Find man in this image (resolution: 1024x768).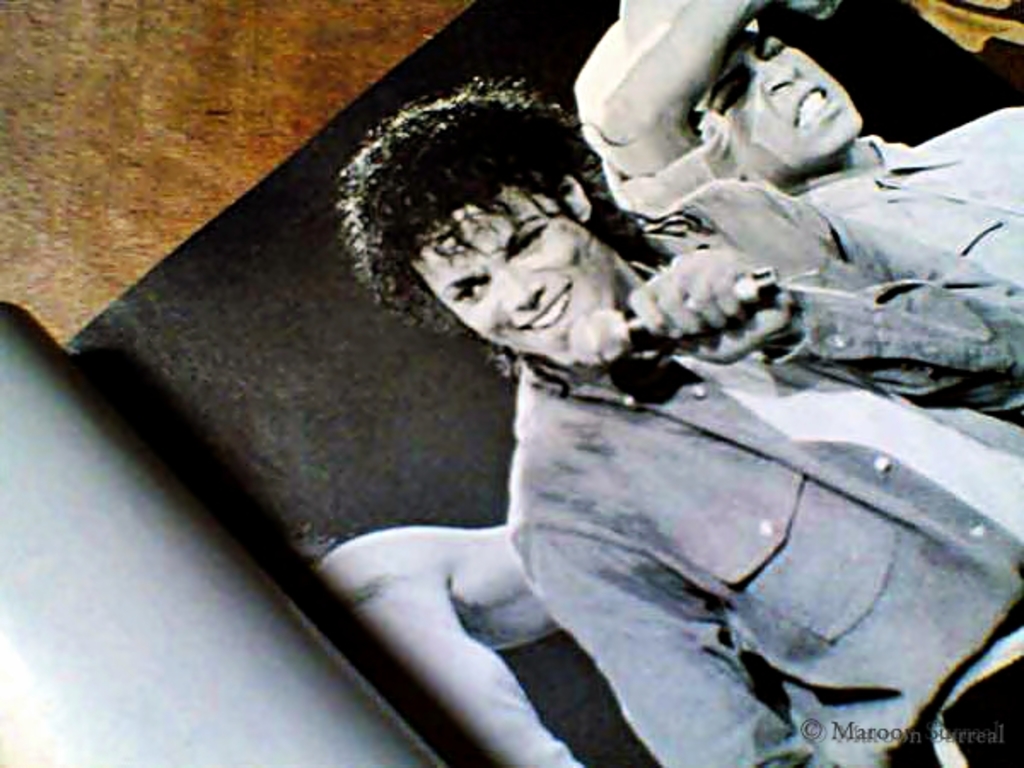
left=572, top=0, right=1022, bottom=358.
